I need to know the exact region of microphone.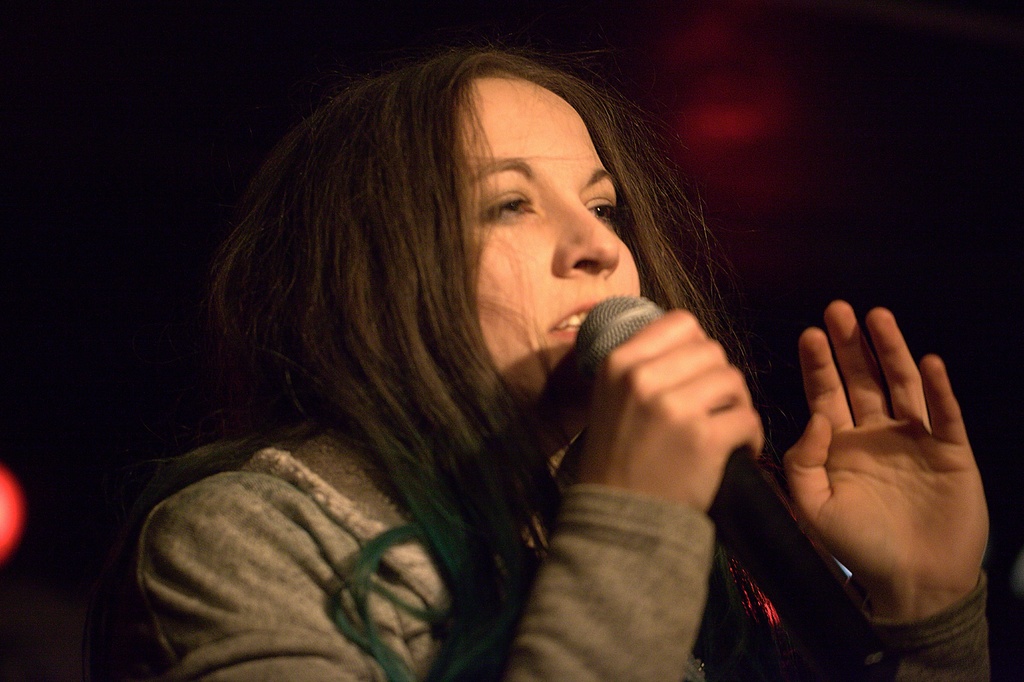
Region: Rect(572, 292, 899, 680).
